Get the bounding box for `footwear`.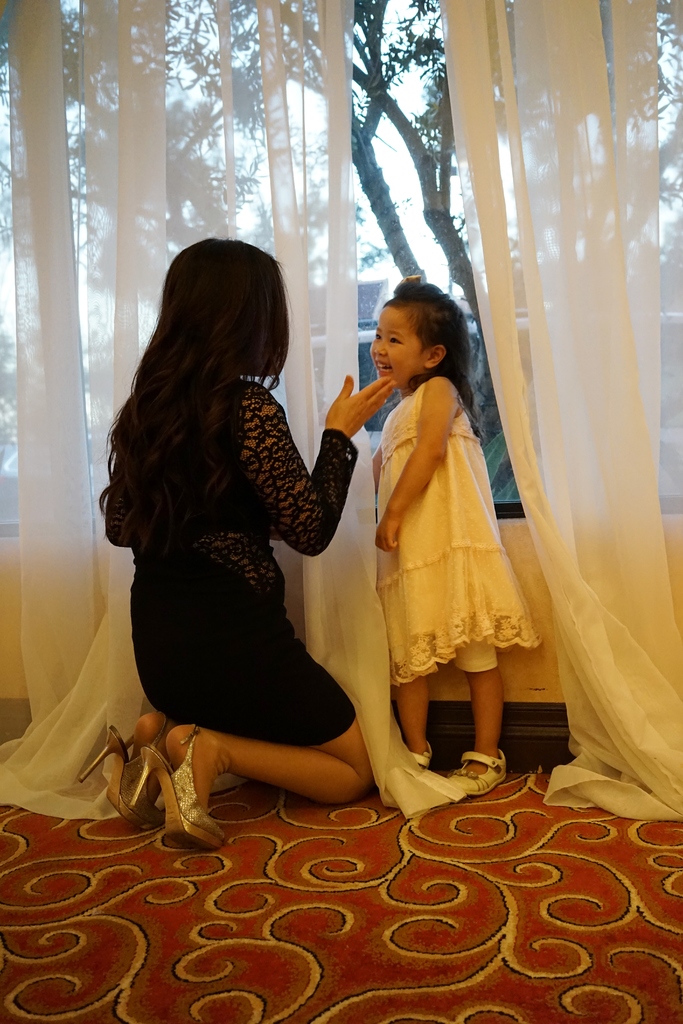
rect(404, 740, 430, 772).
